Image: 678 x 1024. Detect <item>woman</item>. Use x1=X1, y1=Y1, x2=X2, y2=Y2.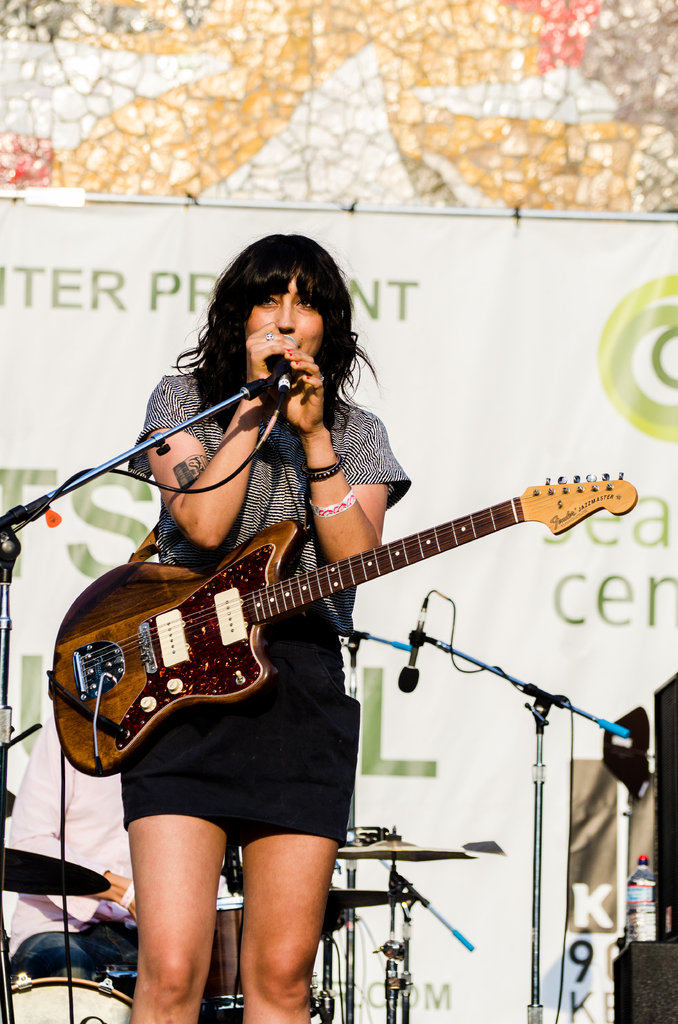
x1=43, y1=192, x2=631, y2=918.
